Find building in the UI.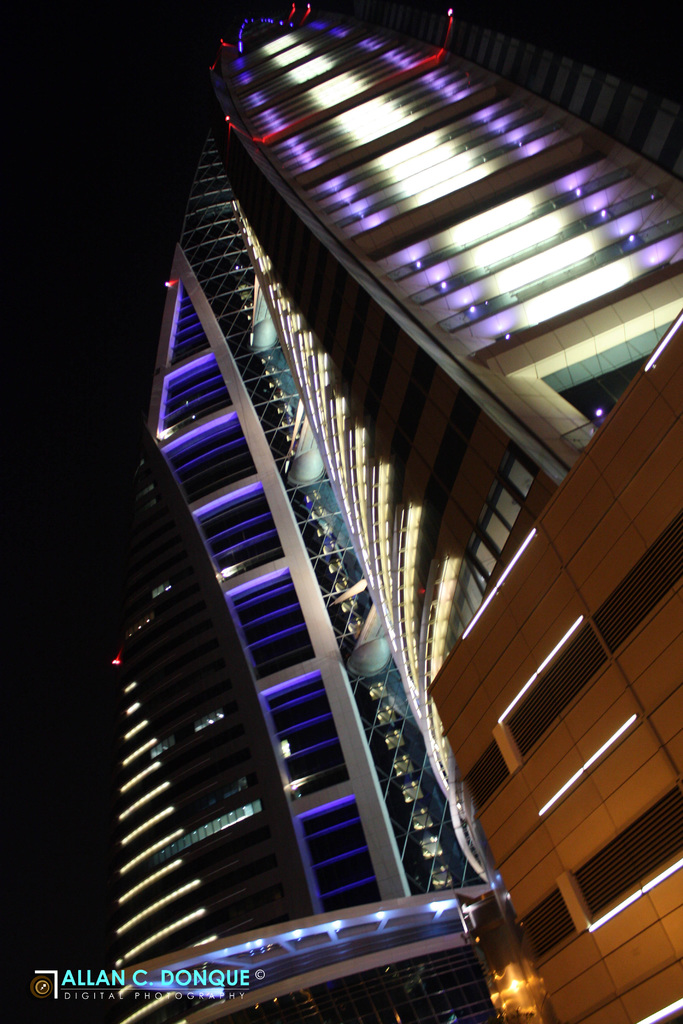
UI element at {"x1": 93, "y1": 0, "x2": 682, "y2": 1023}.
